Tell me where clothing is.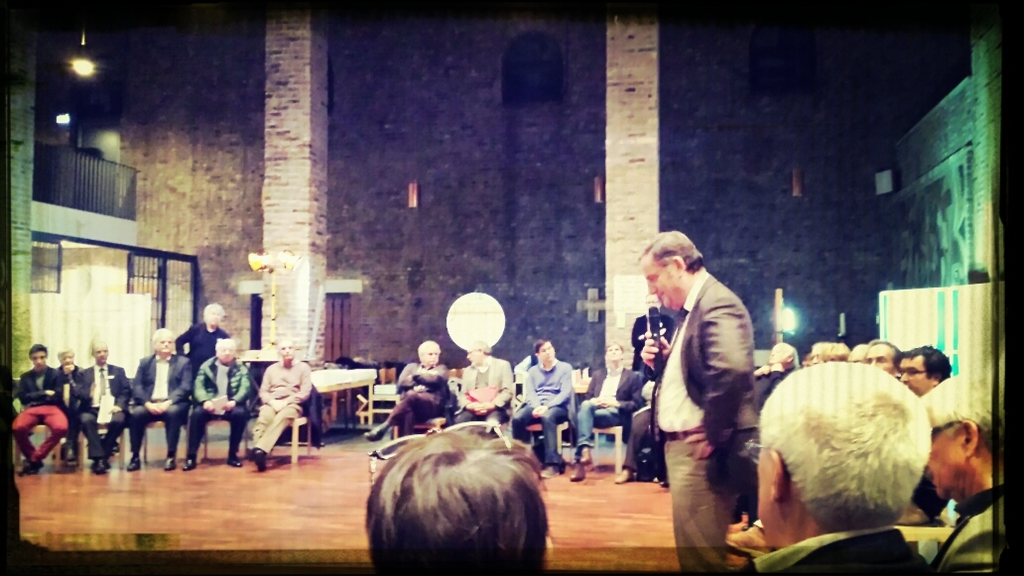
clothing is at x1=618, y1=403, x2=660, y2=471.
